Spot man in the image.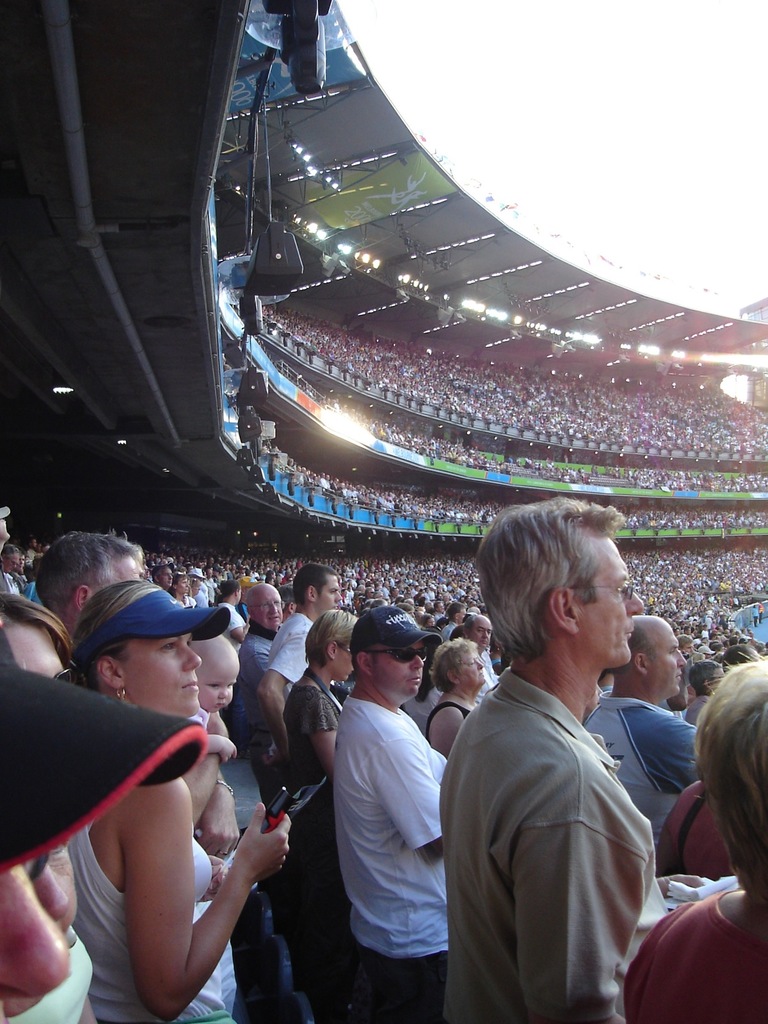
man found at x1=38, y1=533, x2=145, y2=631.
